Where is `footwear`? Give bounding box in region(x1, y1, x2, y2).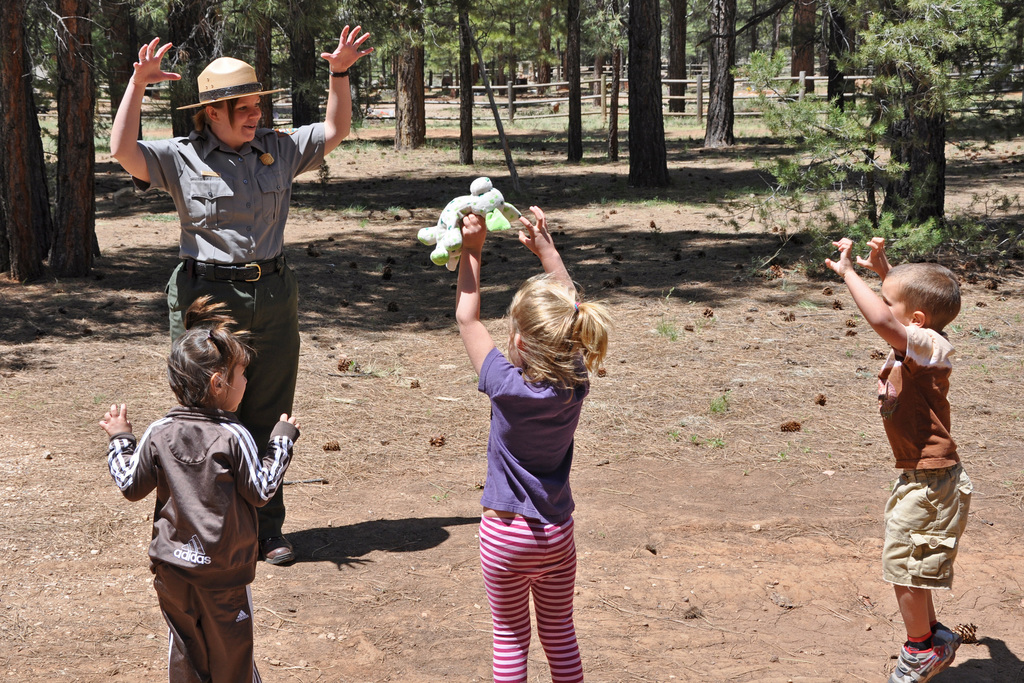
region(931, 620, 964, 655).
